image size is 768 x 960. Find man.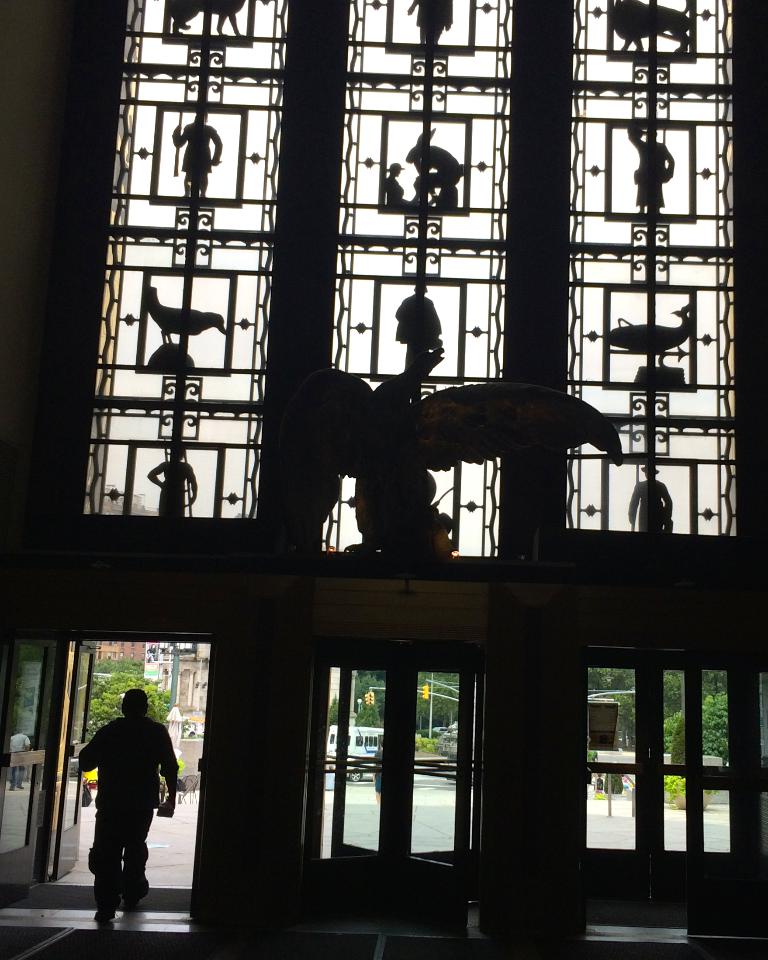
Rect(74, 687, 174, 907).
